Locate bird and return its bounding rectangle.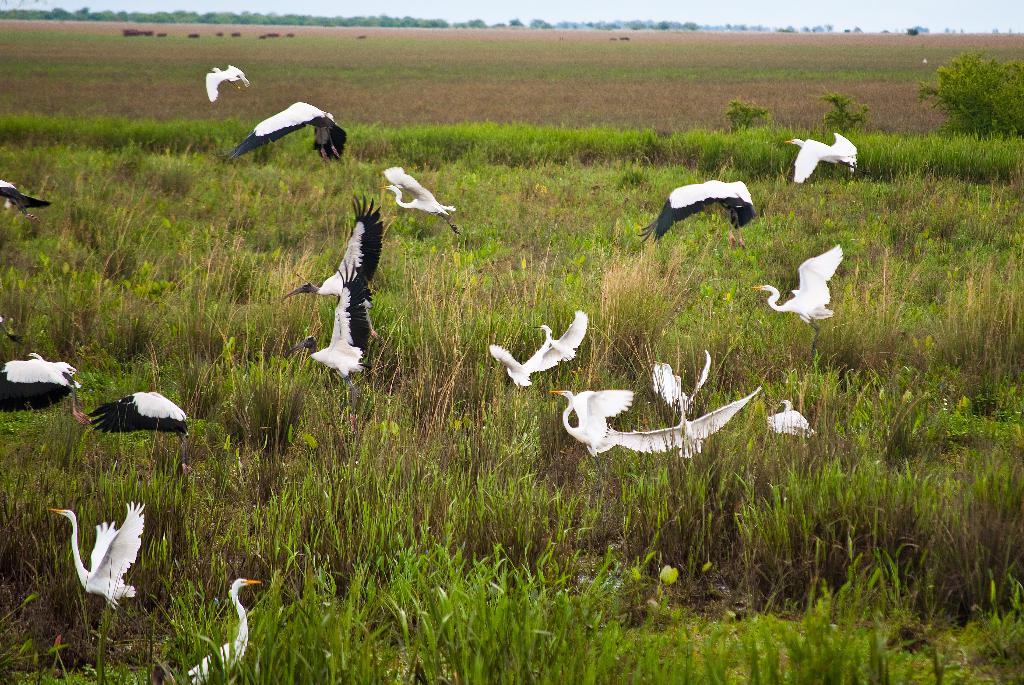
Rect(531, 306, 589, 363).
